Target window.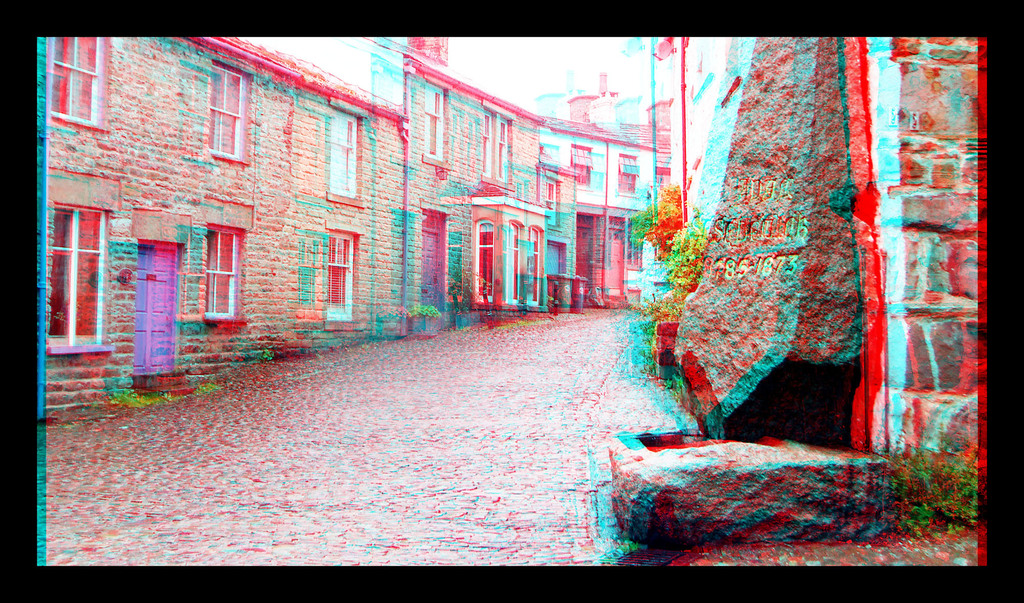
Target region: {"x1": 428, "y1": 84, "x2": 449, "y2": 164}.
